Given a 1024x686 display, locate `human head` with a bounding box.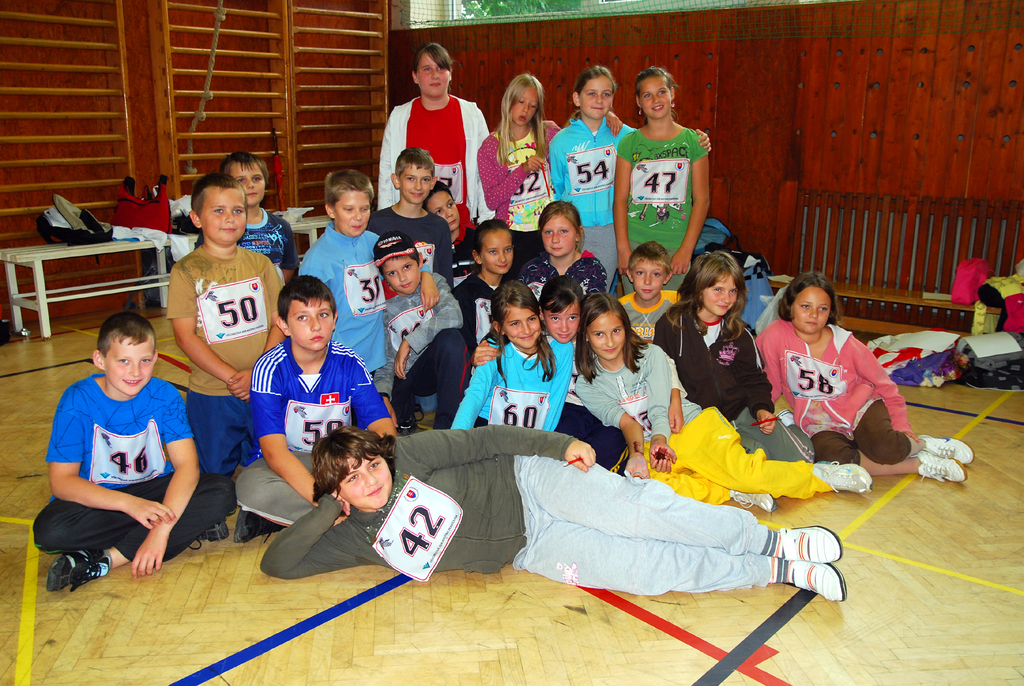
Located: <bbox>417, 179, 462, 229</bbox>.
